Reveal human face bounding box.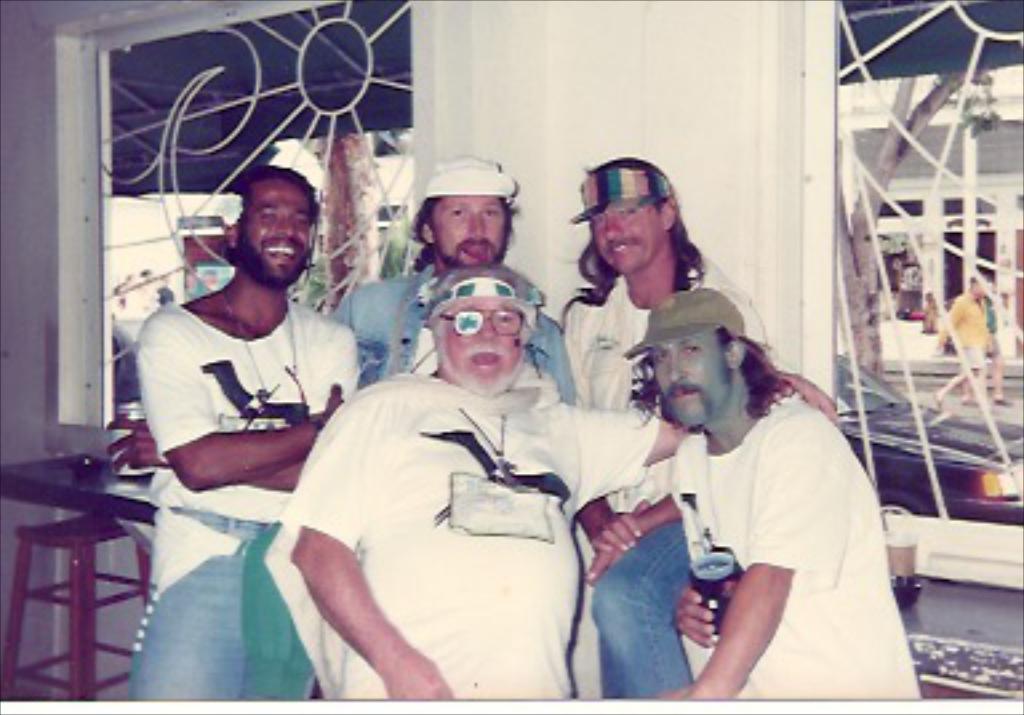
Revealed: box(592, 213, 661, 267).
